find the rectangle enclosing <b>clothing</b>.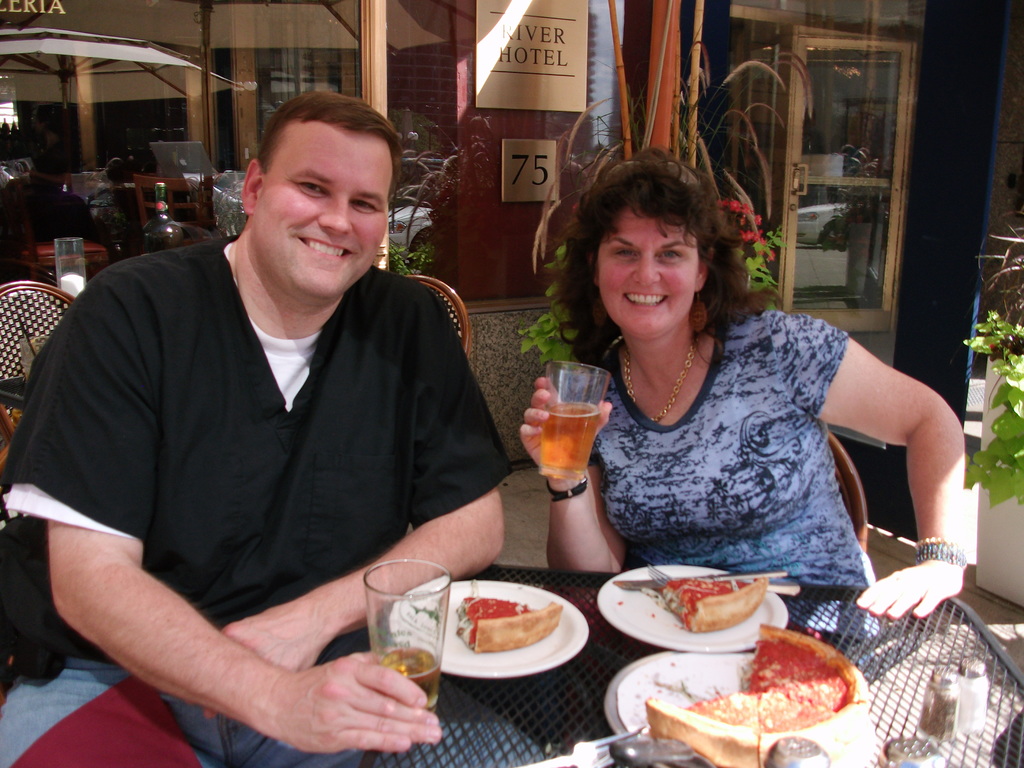
crop(39, 211, 499, 739).
